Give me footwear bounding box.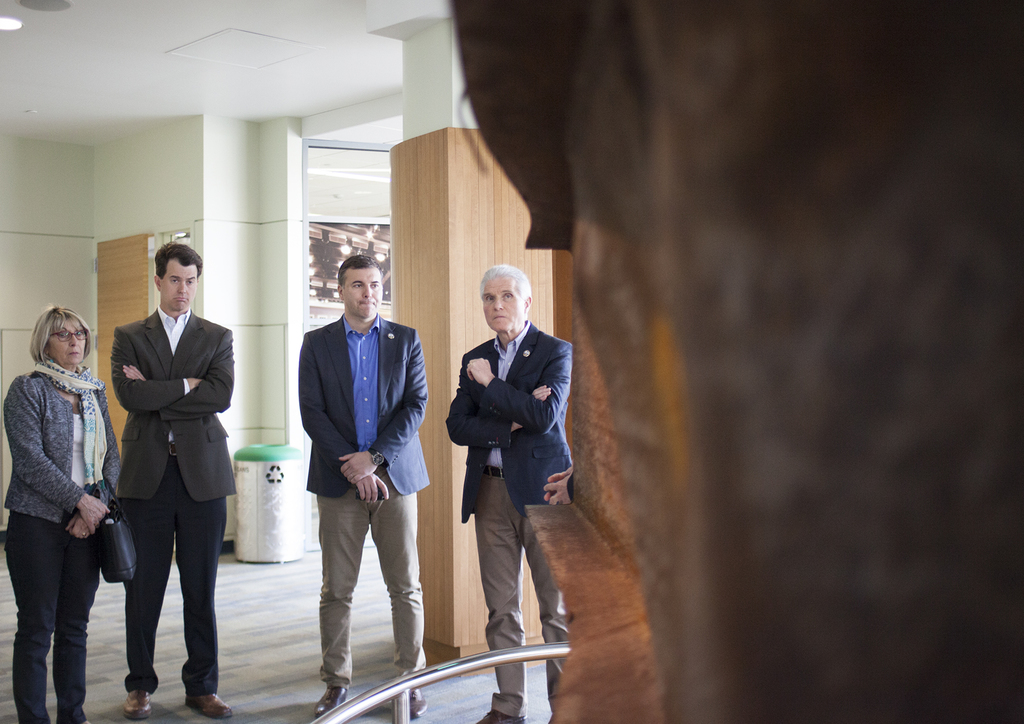
x1=309, y1=688, x2=353, y2=718.
